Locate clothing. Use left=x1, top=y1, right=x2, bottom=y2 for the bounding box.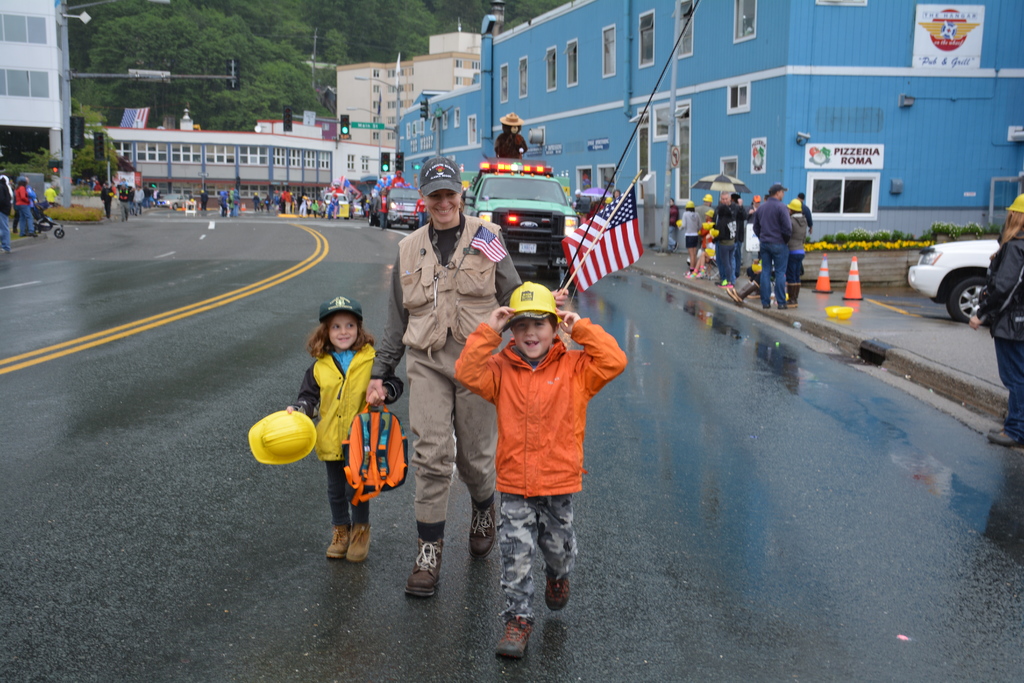
left=667, top=202, right=678, bottom=247.
